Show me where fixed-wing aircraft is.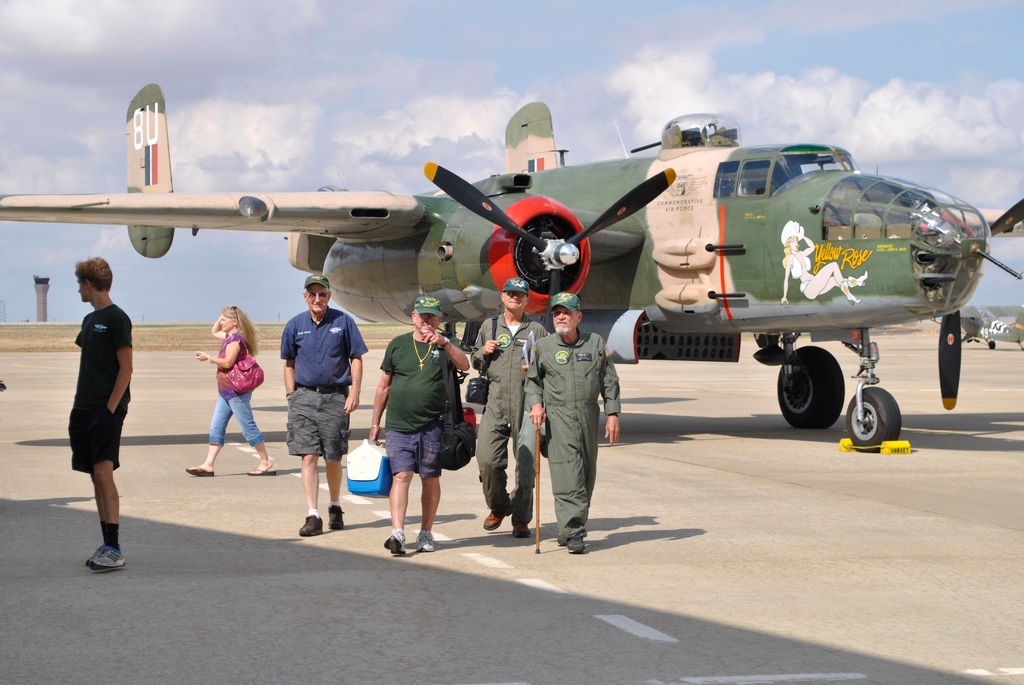
fixed-wing aircraft is at 0:83:1023:450.
